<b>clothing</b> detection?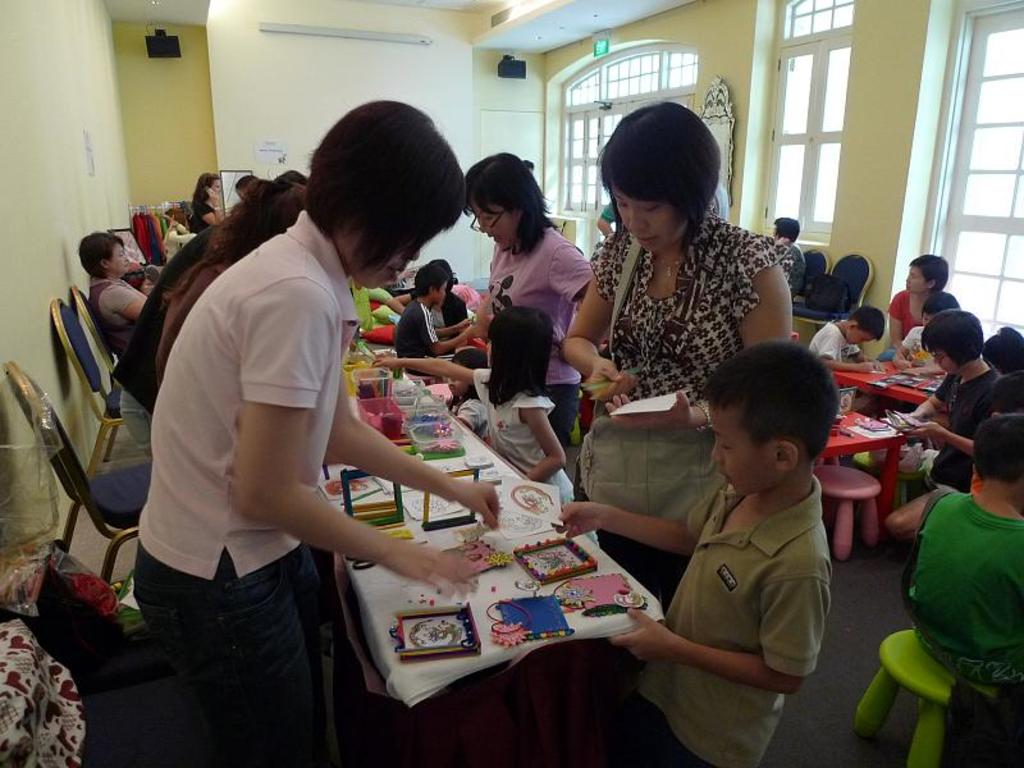
bbox=[897, 332, 942, 370]
